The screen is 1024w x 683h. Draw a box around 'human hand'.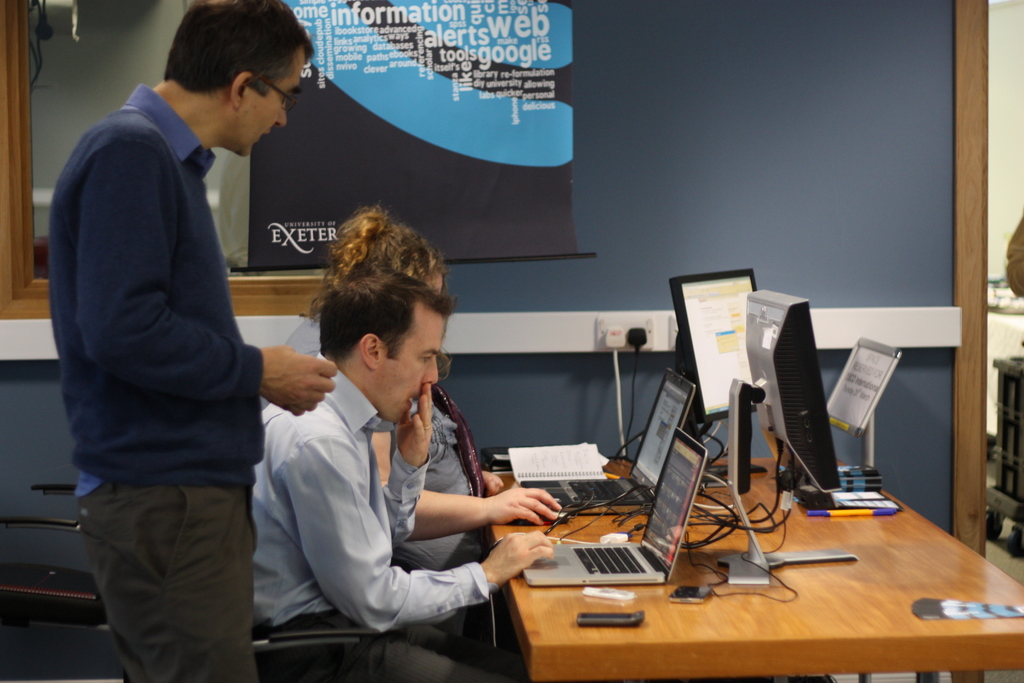
{"left": 488, "top": 484, "right": 563, "bottom": 528}.
